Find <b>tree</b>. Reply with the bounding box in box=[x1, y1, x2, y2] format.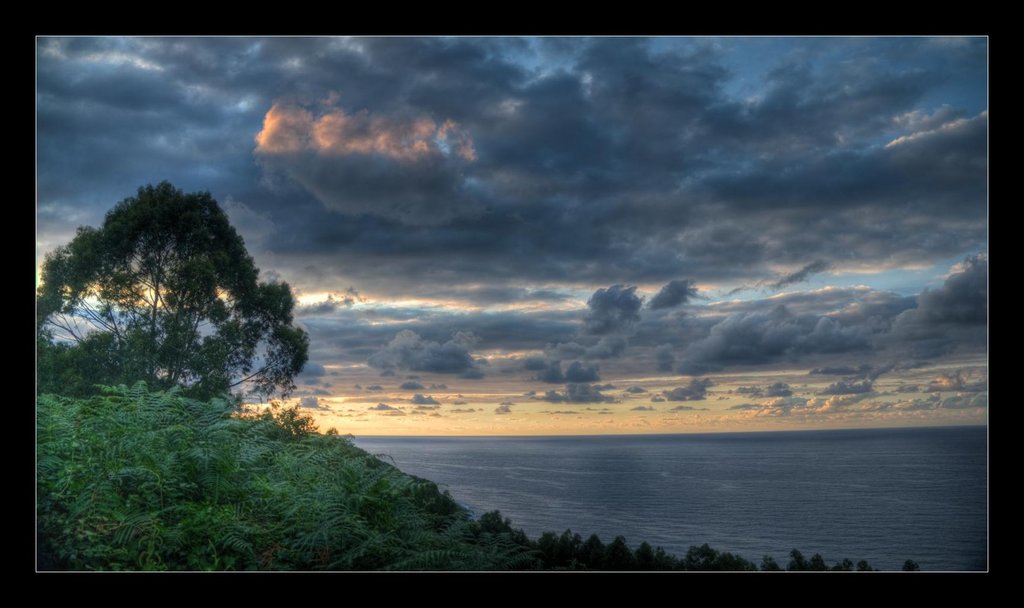
box=[54, 153, 303, 436].
